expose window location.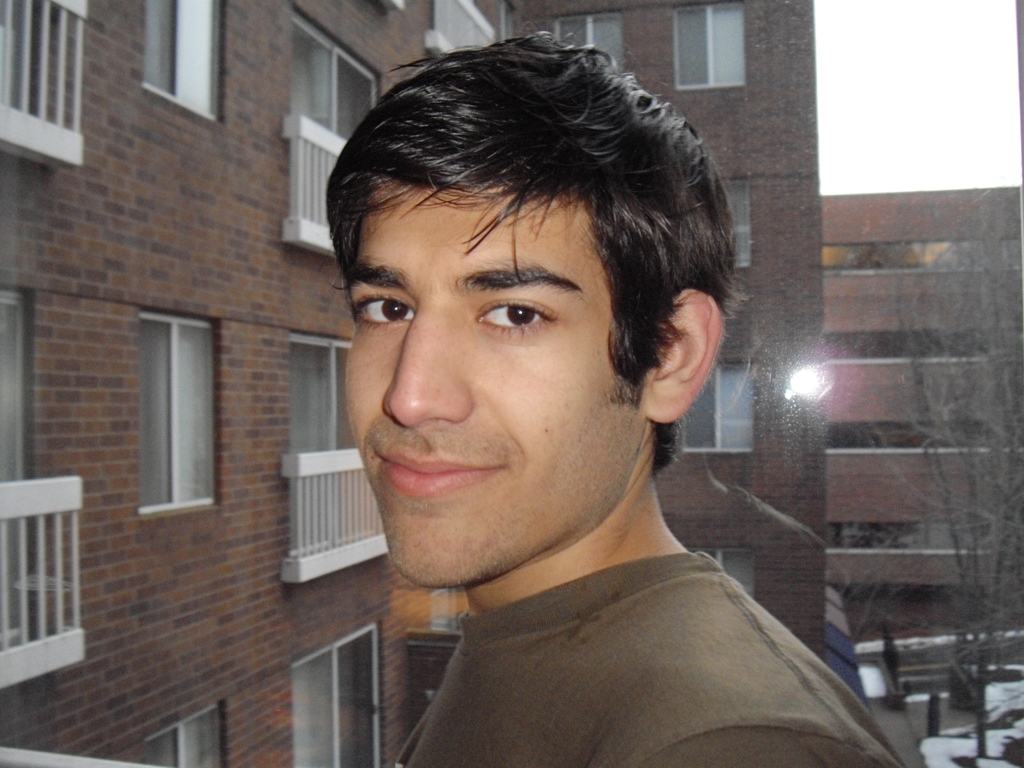
Exposed at select_region(676, 4, 744, 85).
